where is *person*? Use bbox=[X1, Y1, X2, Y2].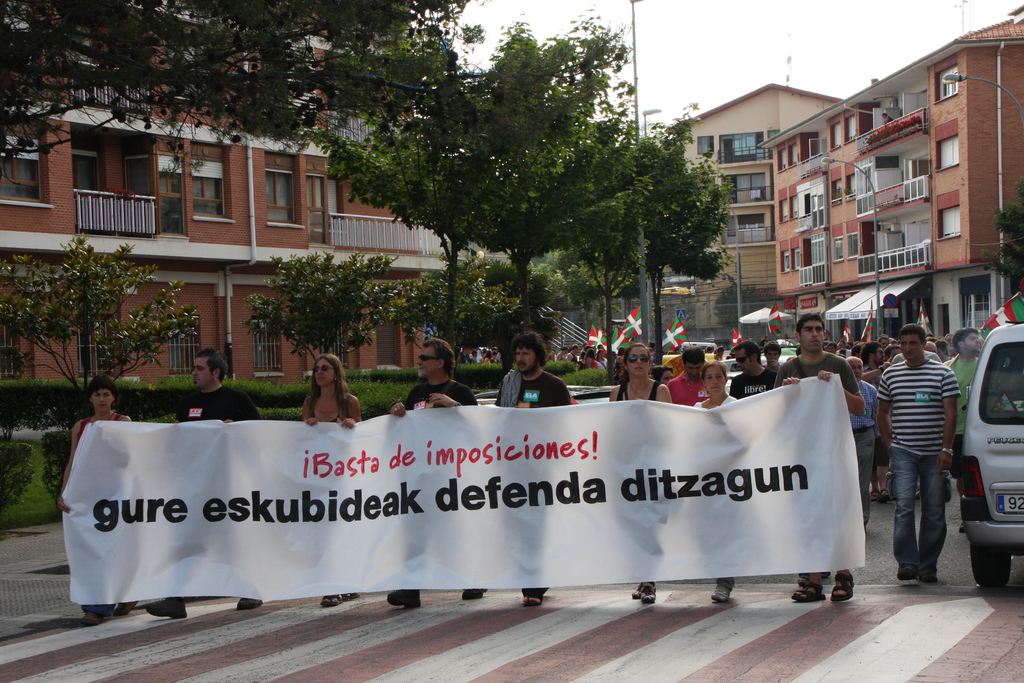
bbox=[294, 353, 367, 600].
